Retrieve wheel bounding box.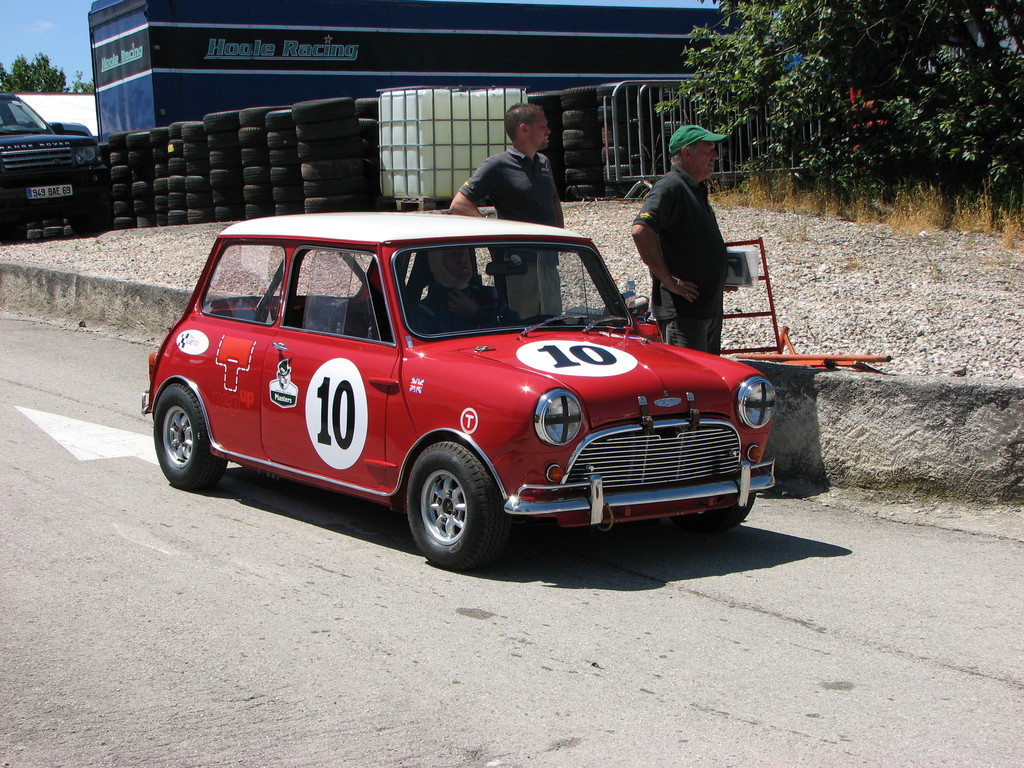
Bounding box: [left=669, top=492, right=756, bottom=530].
